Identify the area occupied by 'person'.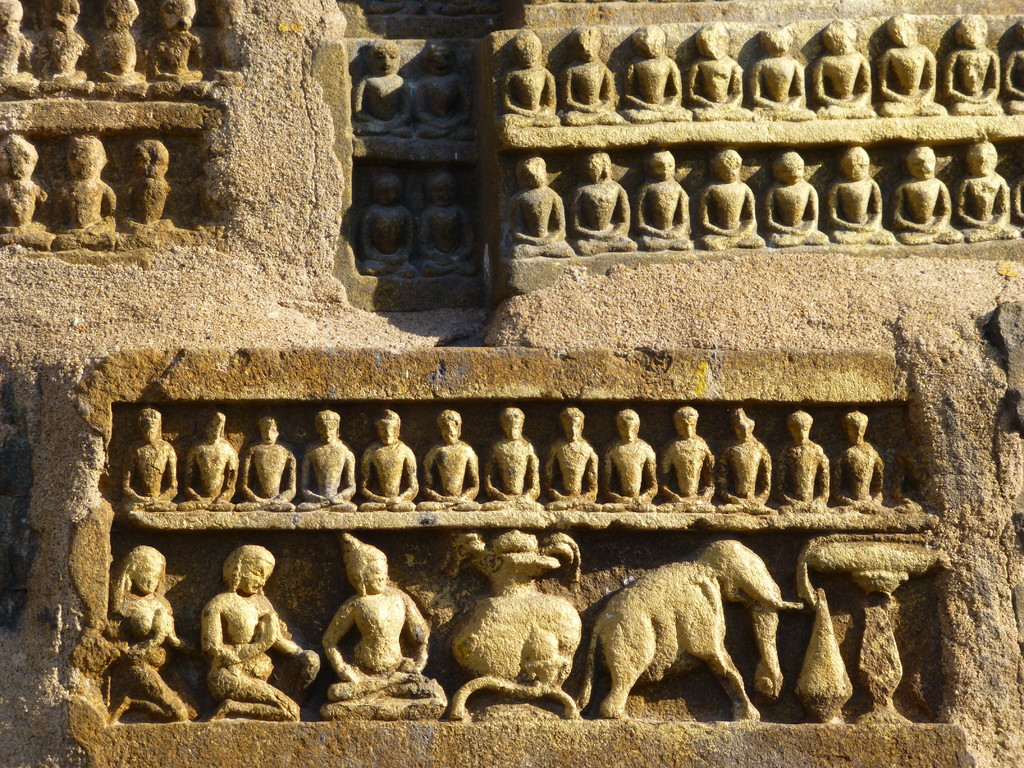
Area: 774:410:833:511.
